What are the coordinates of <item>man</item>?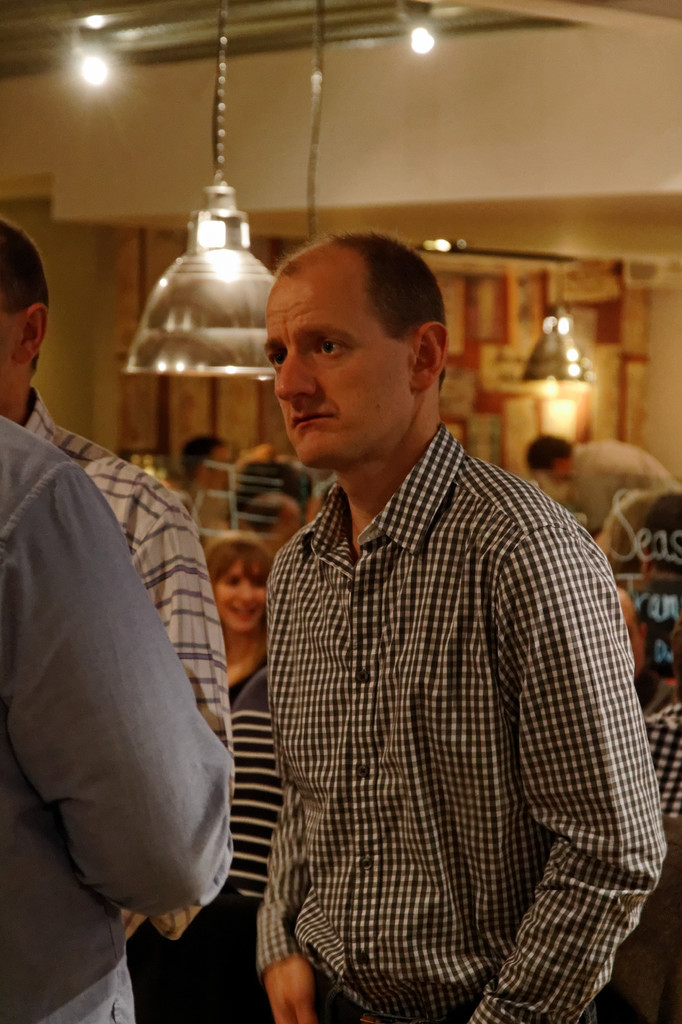
locate(0, 223, 234, 959).
